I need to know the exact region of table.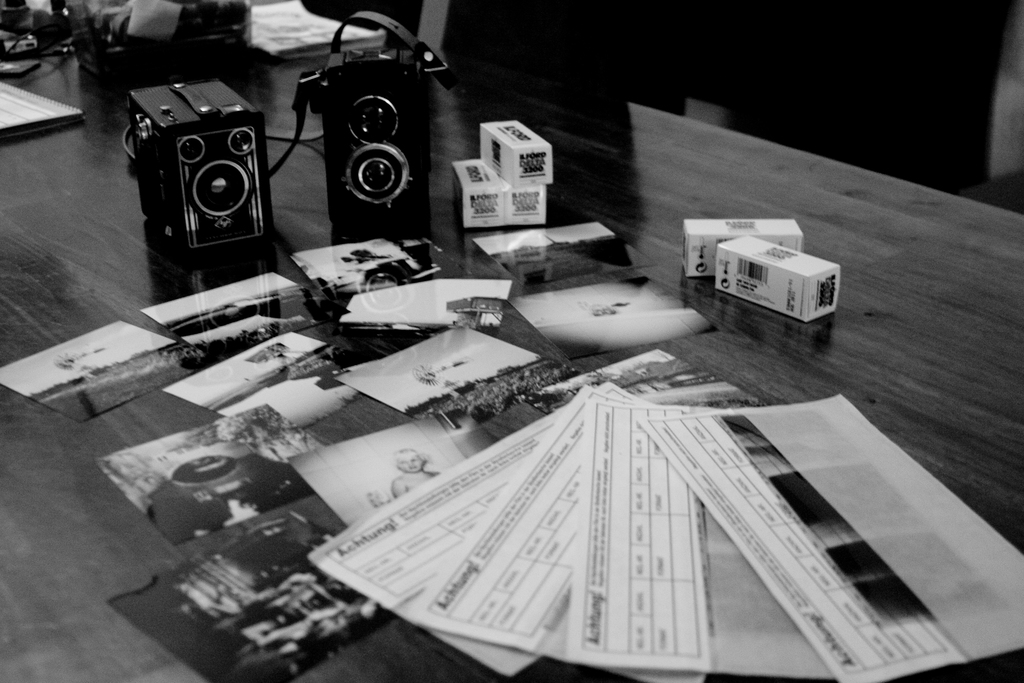
Region: locate(0, 47, 1023, 682).
